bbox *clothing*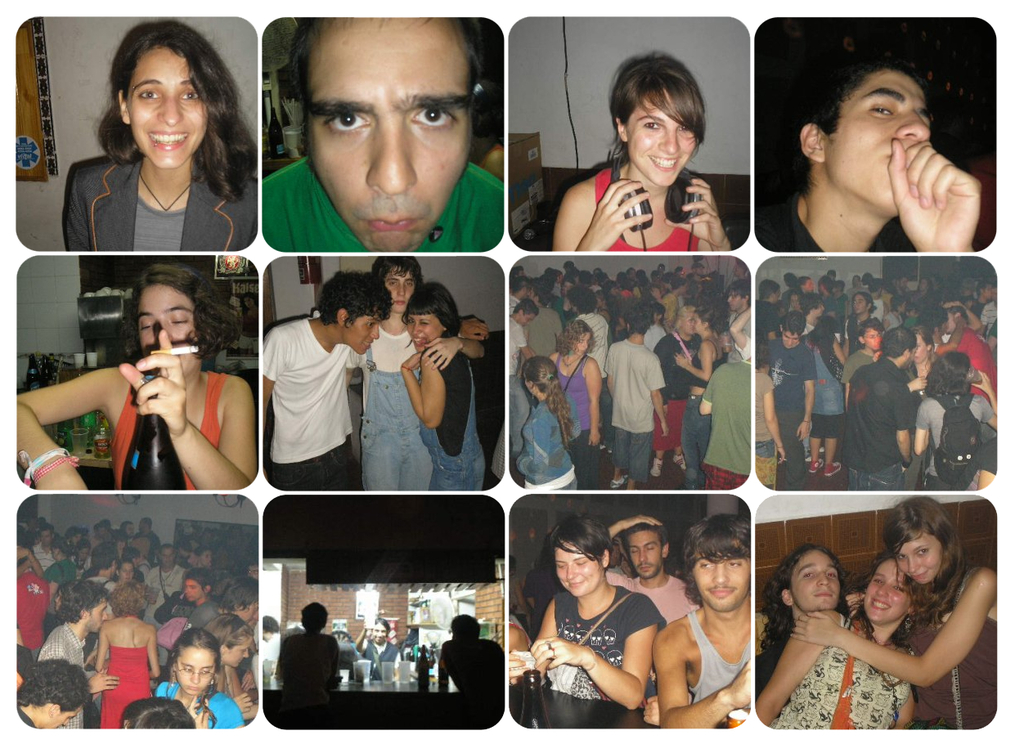
191:603:214:630
